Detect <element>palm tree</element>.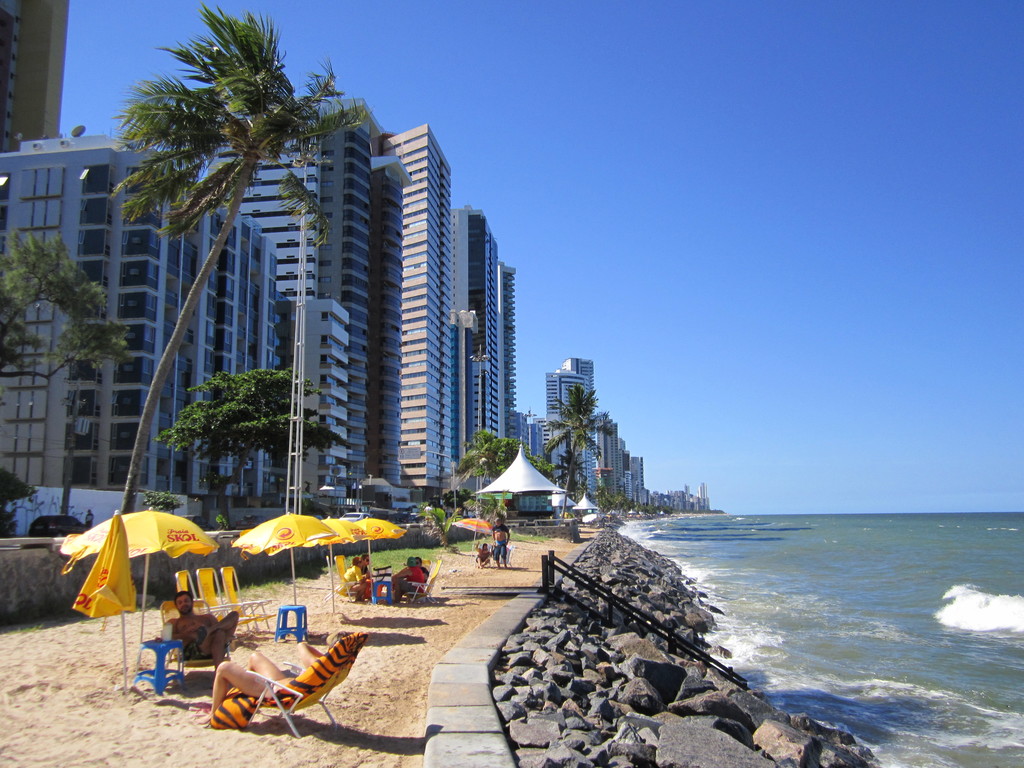
Detected at (left=547, top=375, right=596, bottom=490).
